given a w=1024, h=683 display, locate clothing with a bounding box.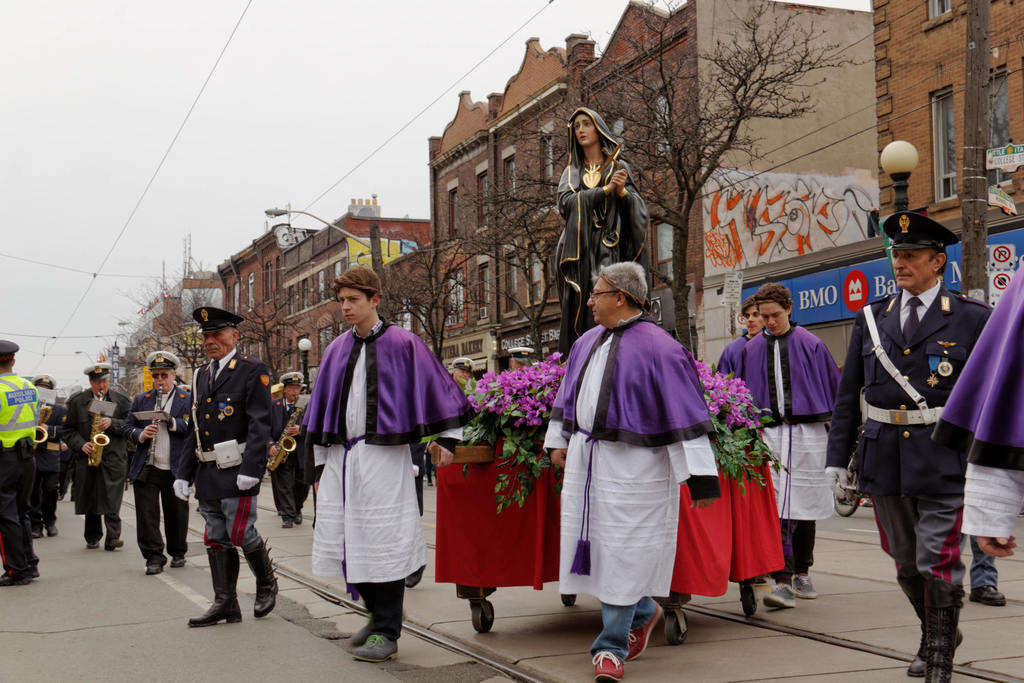
Located: 141,352,186,370.
